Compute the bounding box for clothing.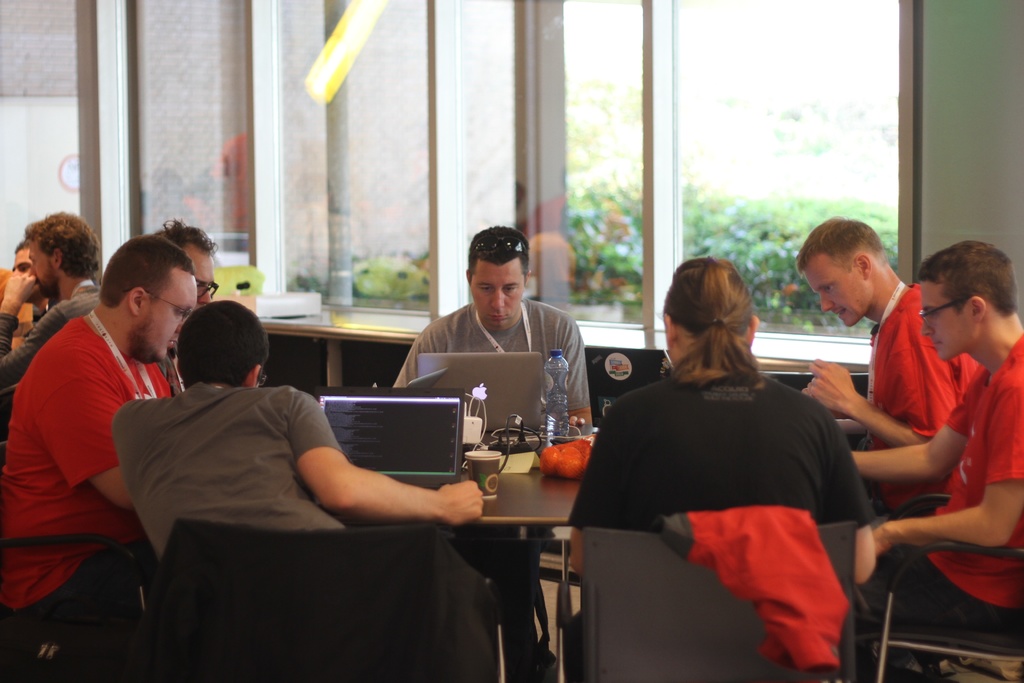
rect(392, 300, 595, 598).
